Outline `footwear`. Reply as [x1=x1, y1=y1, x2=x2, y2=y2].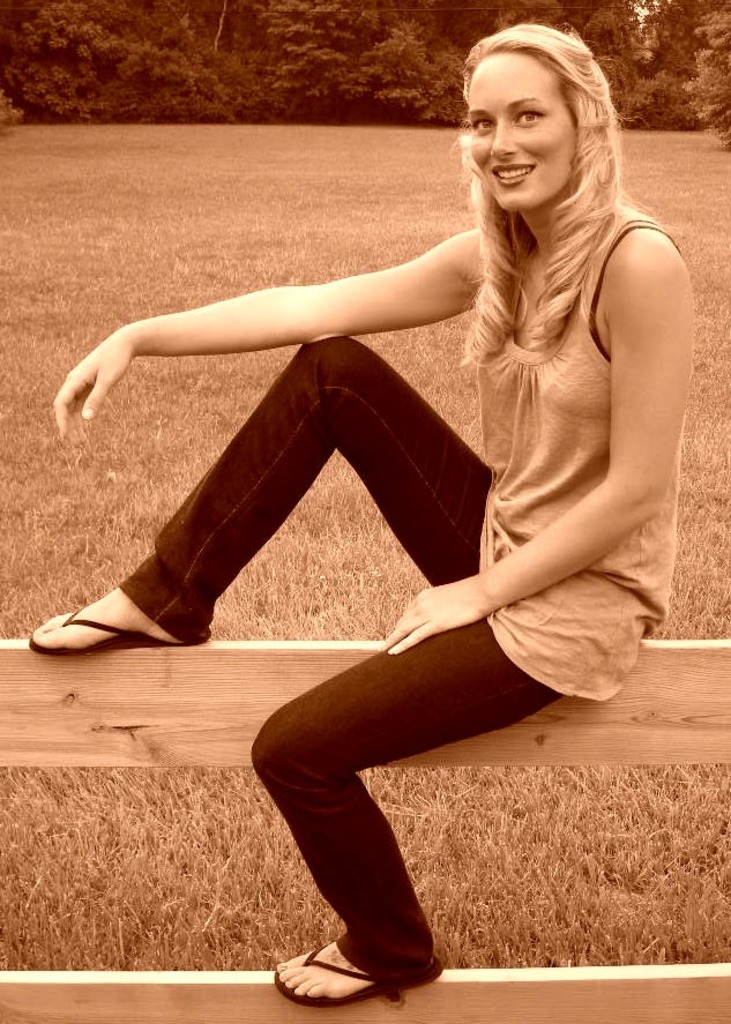
[x1=275, y1=941, x2=443, y2=1011].
